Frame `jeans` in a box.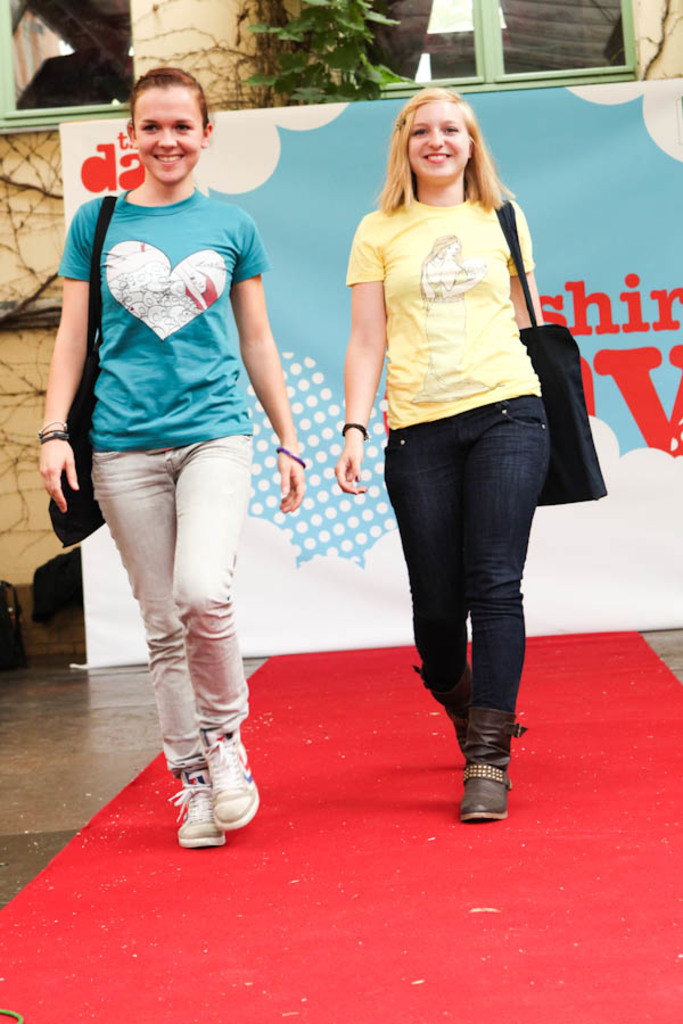
bbox(361, 412, 579, 768).
